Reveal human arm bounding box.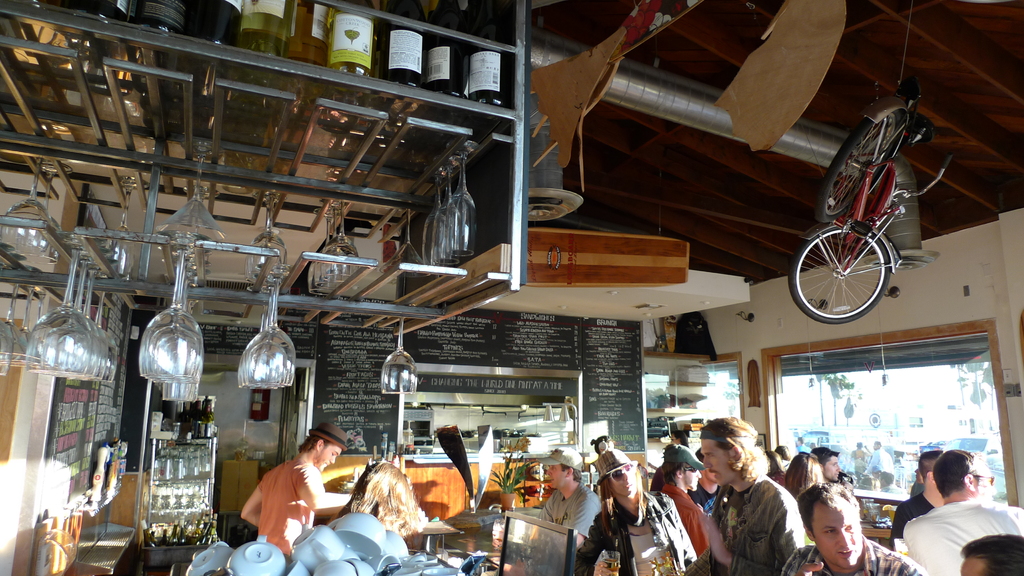
Revealed: 579:513:621:575.
